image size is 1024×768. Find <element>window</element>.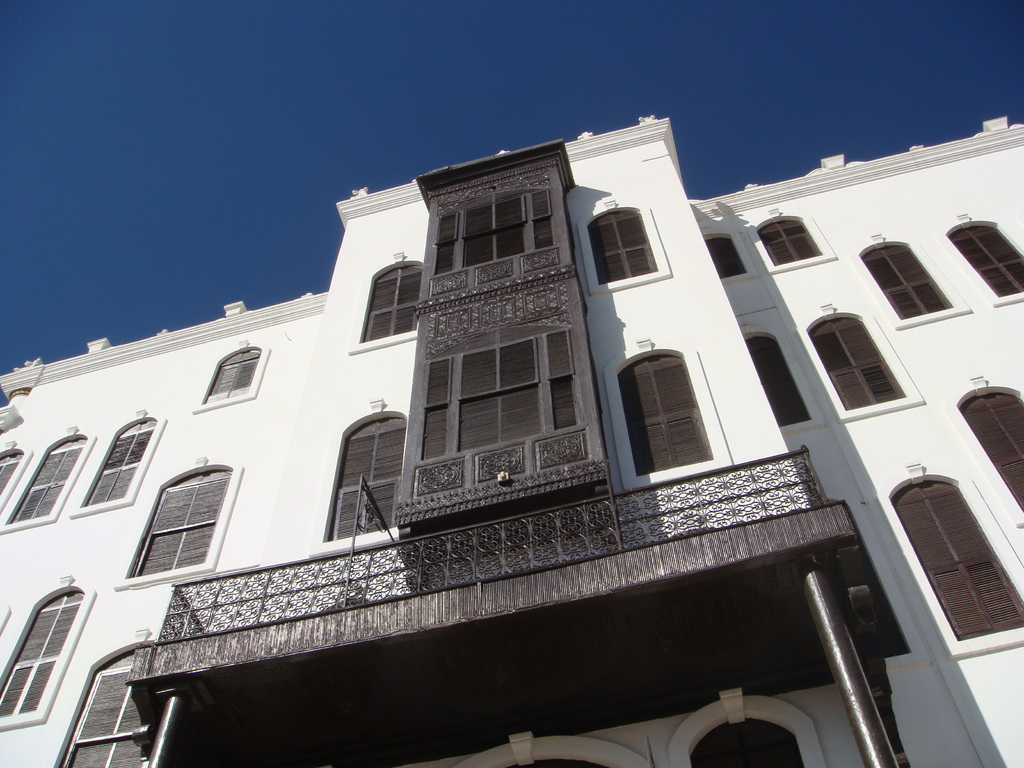
crop(764, 212, 812, 269).
